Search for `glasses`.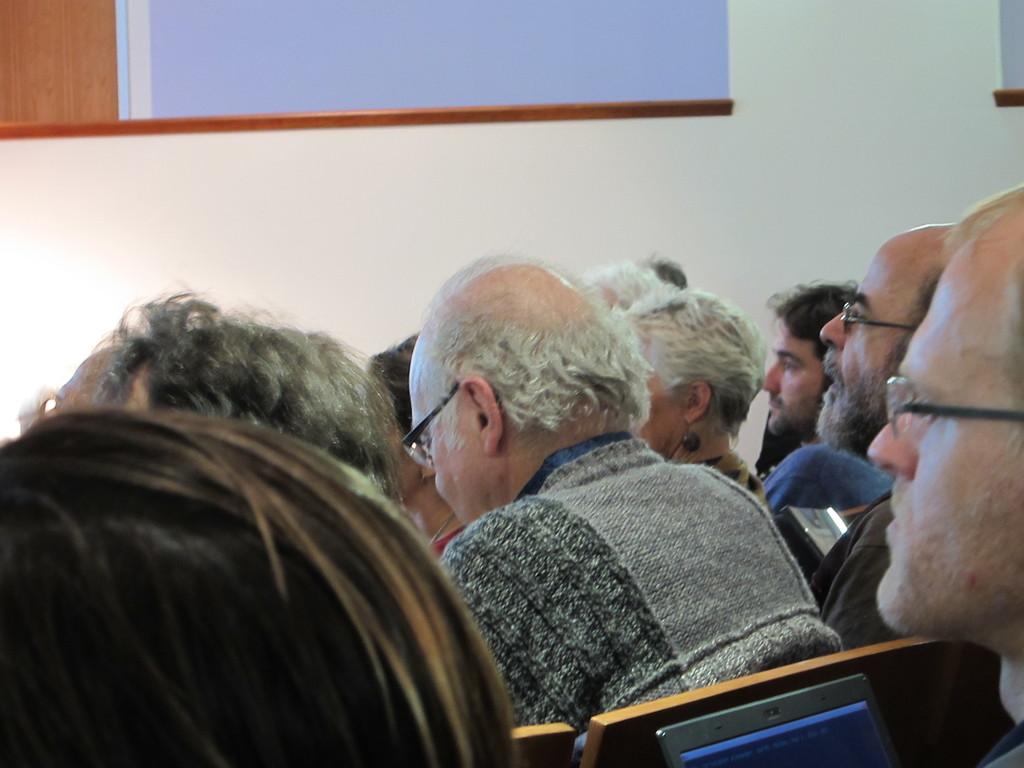
Found at 408/376/463/471.
